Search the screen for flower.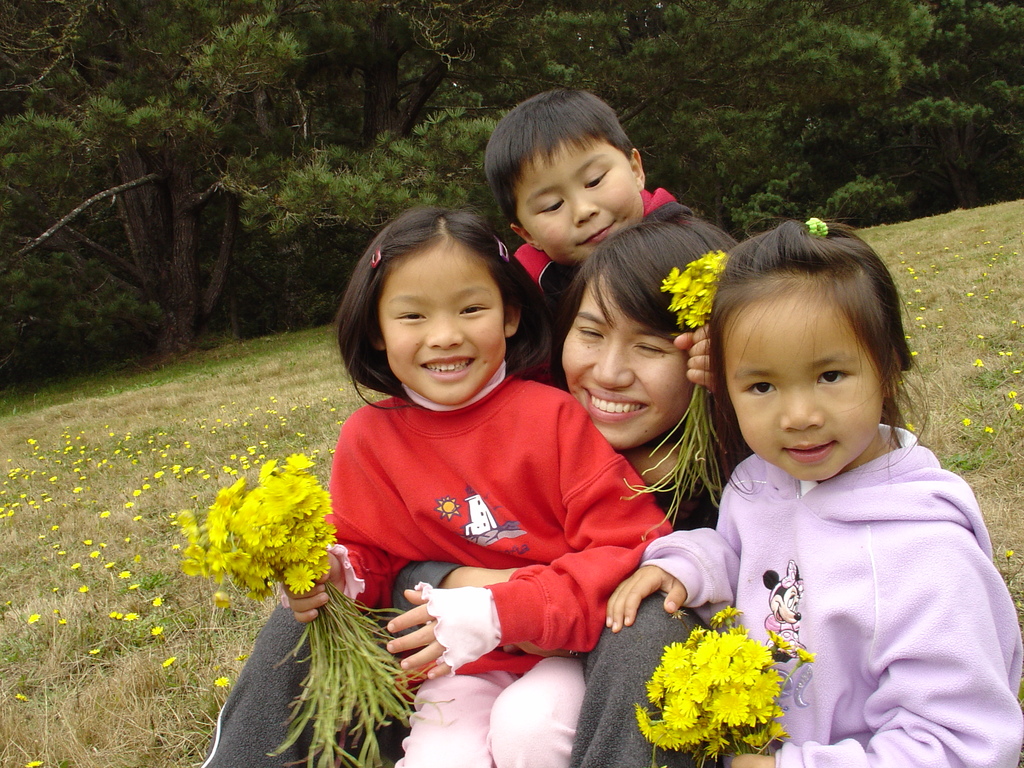
Found at region(902, 261, 904, 262).
